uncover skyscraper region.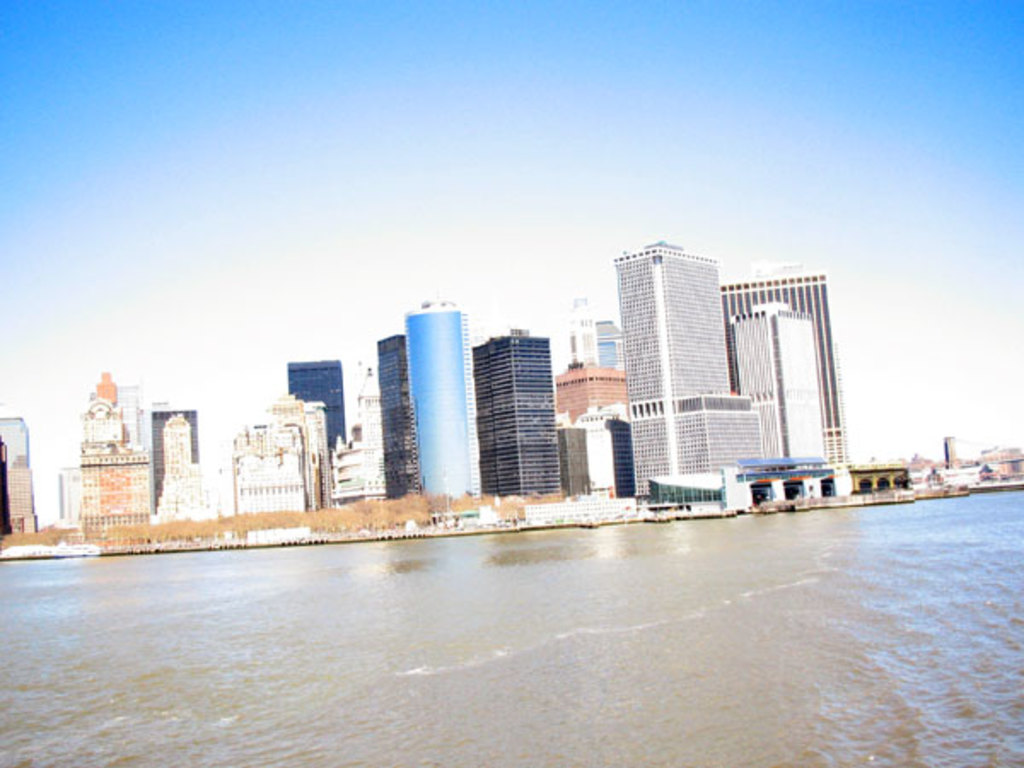
Uncovered: l=719, t=263, r=850, b=463.
